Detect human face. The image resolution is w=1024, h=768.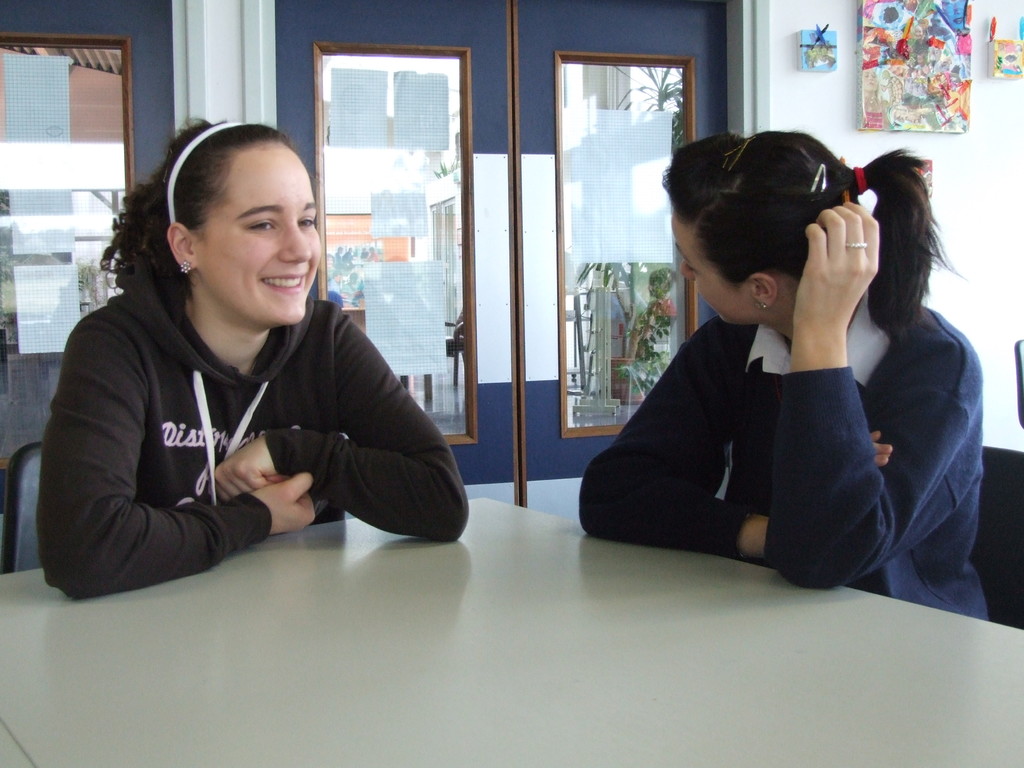
[left=675, top=214, right=751, bottom=330].
